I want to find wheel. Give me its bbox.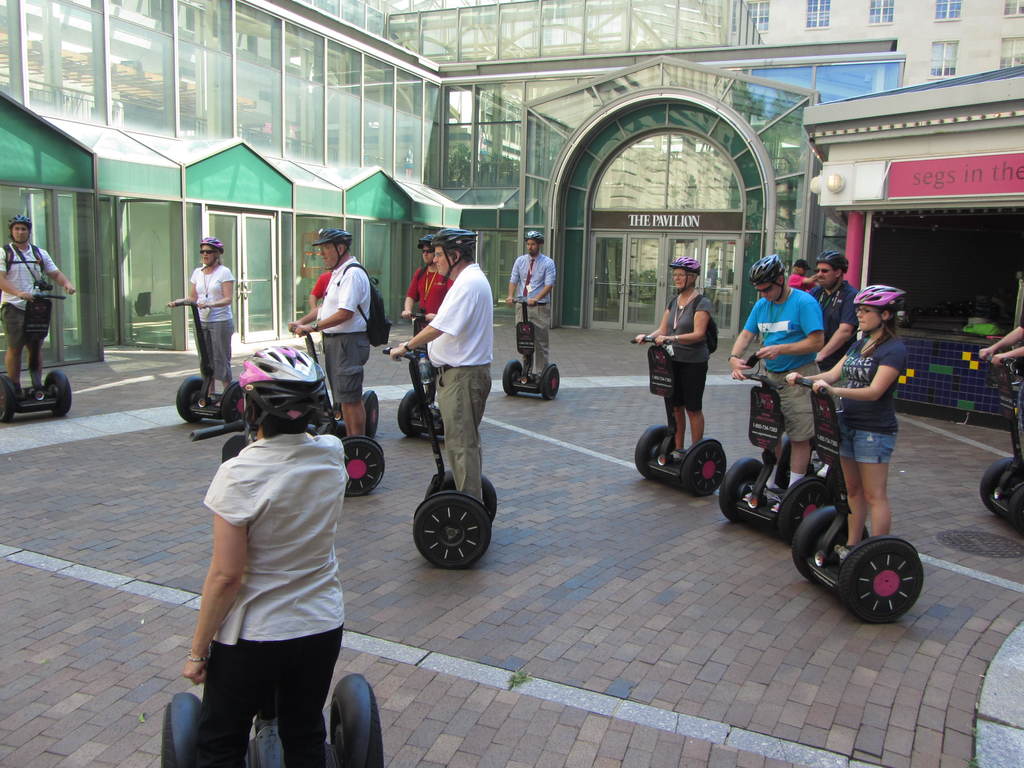
[505, 360, 522, 399].
